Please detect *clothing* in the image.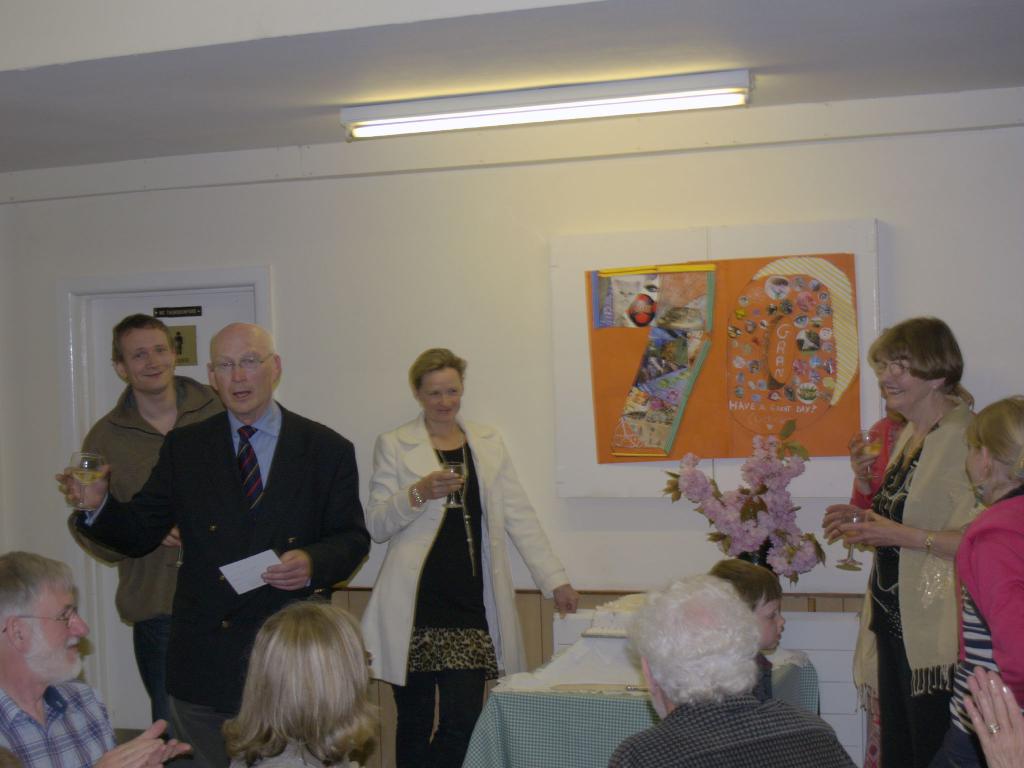
bbox(835, 375, 992, 749).
